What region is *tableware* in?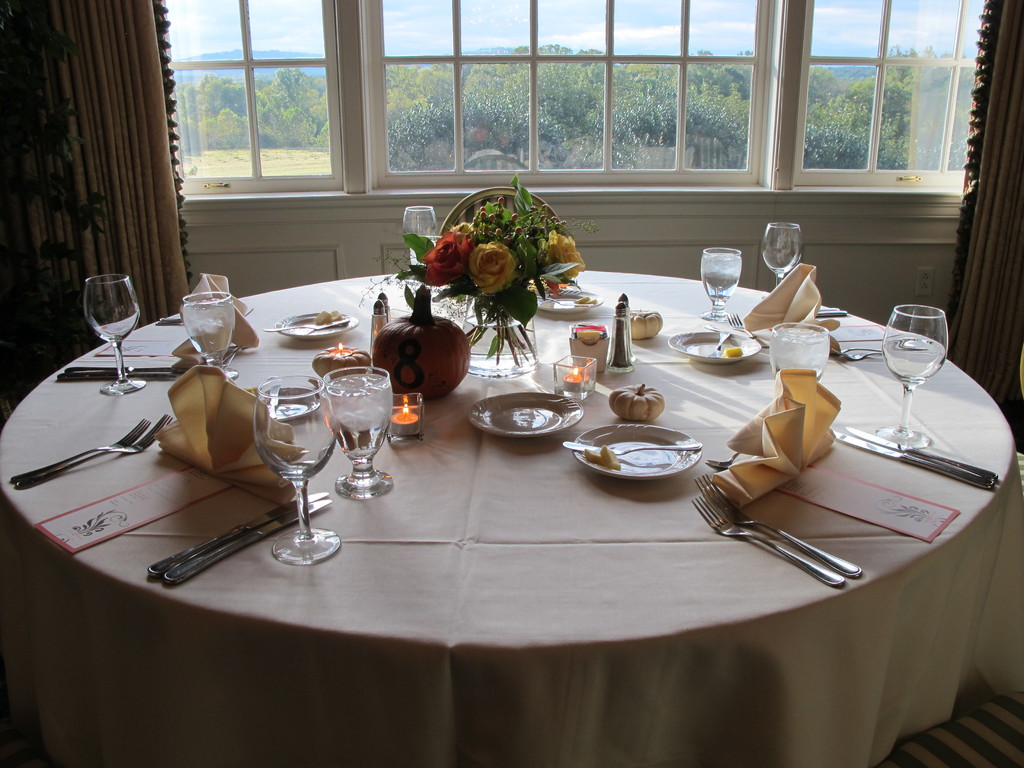
select_region(9, 417, 149, 481).
